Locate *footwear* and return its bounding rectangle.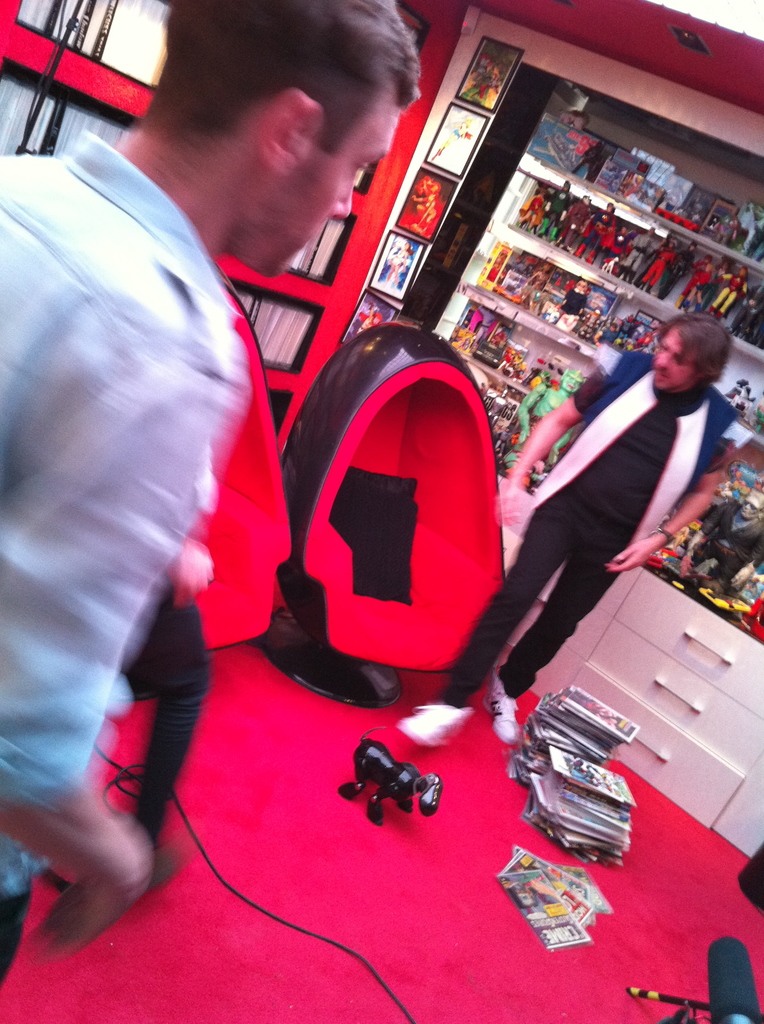
<box>401,703,470,748</box>.
